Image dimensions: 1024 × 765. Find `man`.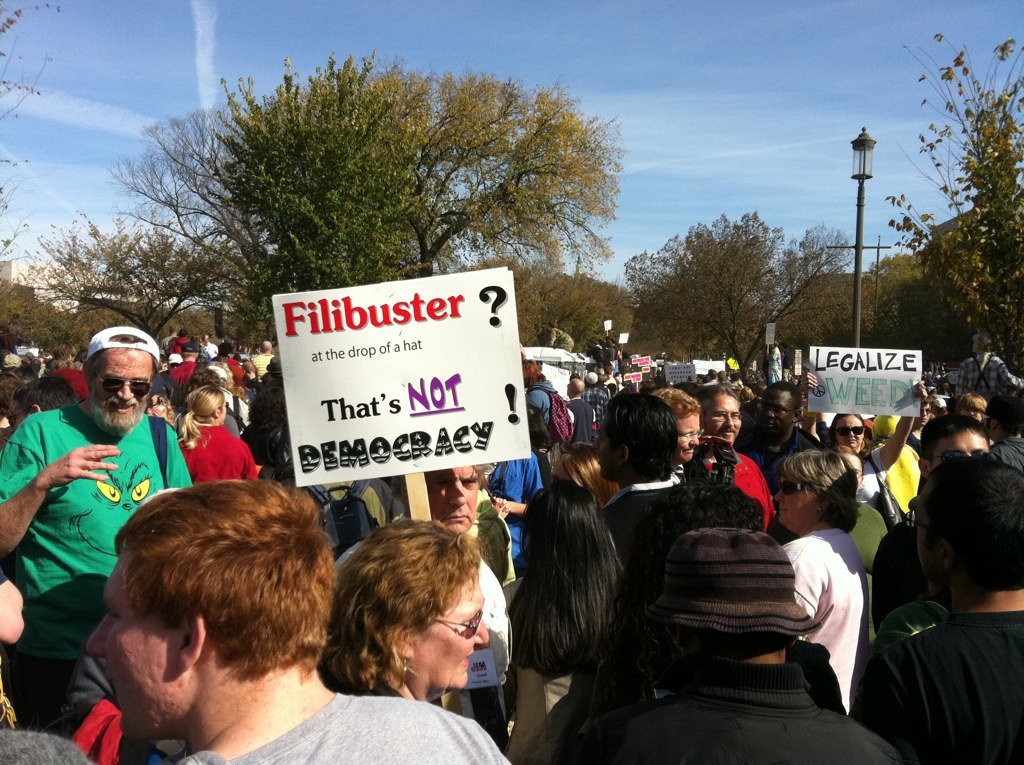
(858, 418, 1016, 764).
